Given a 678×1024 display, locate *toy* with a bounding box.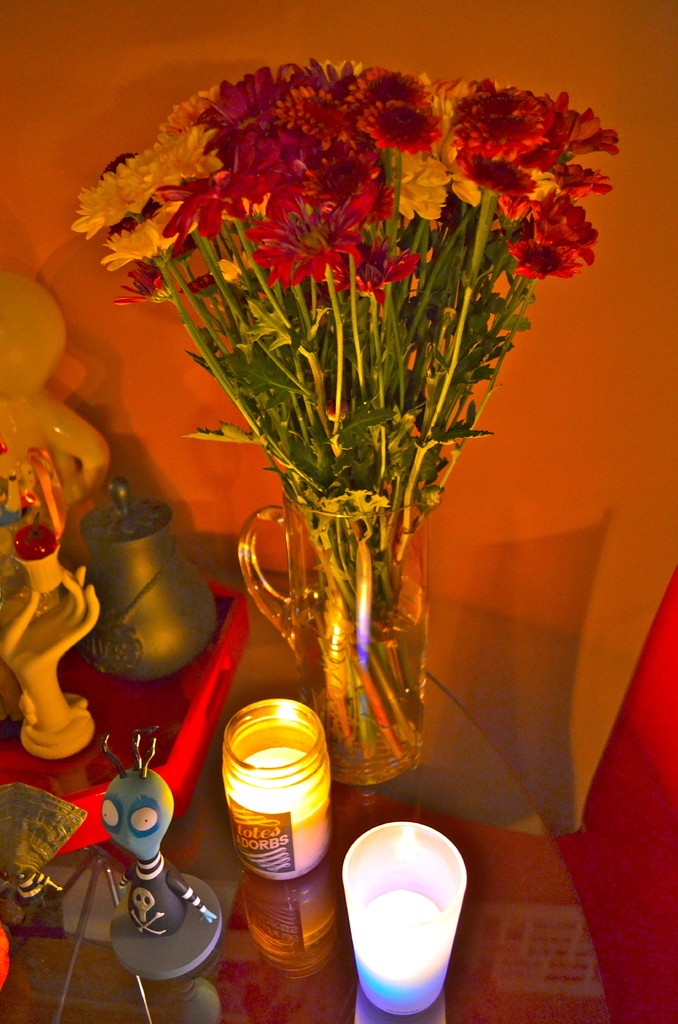
Located: (x1=79, y1=746, x2=200, y2=950).
